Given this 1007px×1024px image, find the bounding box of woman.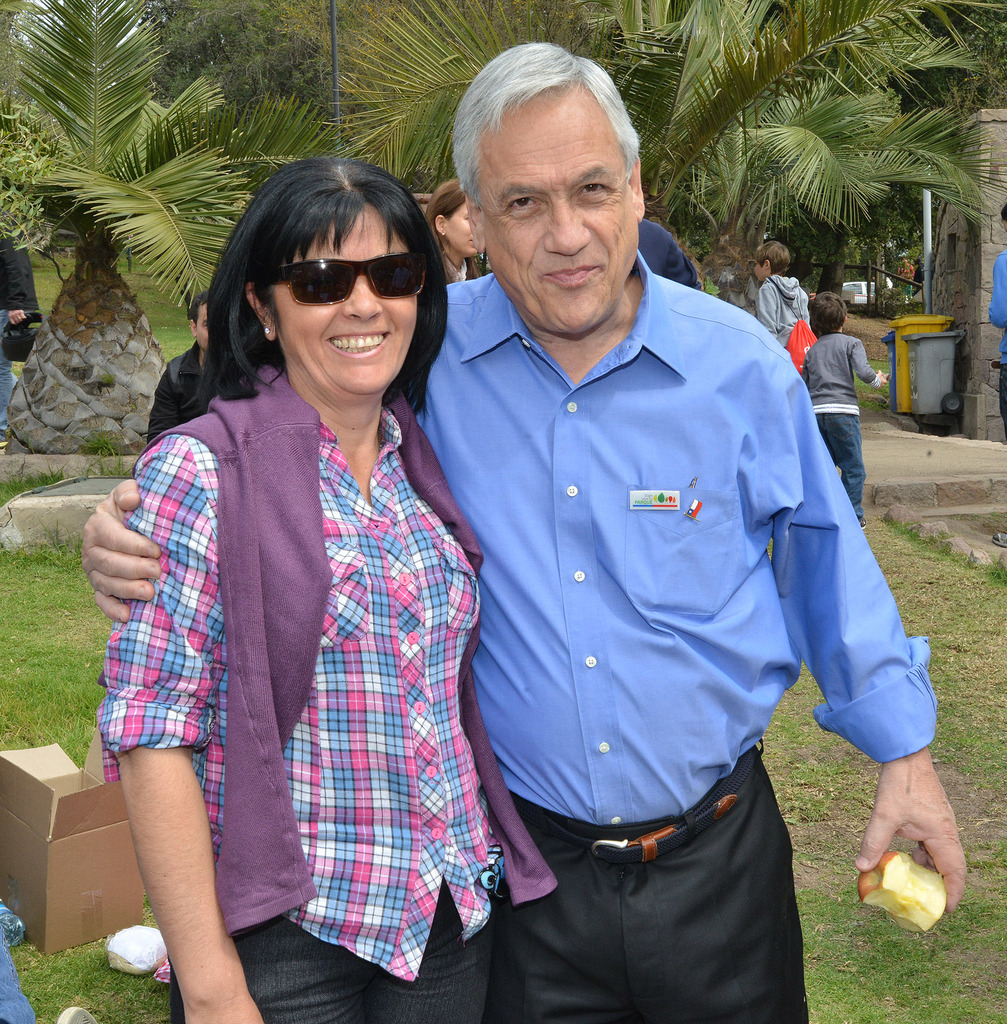
{"x1": 95, "y1": 154, "x2": 526, "y2": 991}.
